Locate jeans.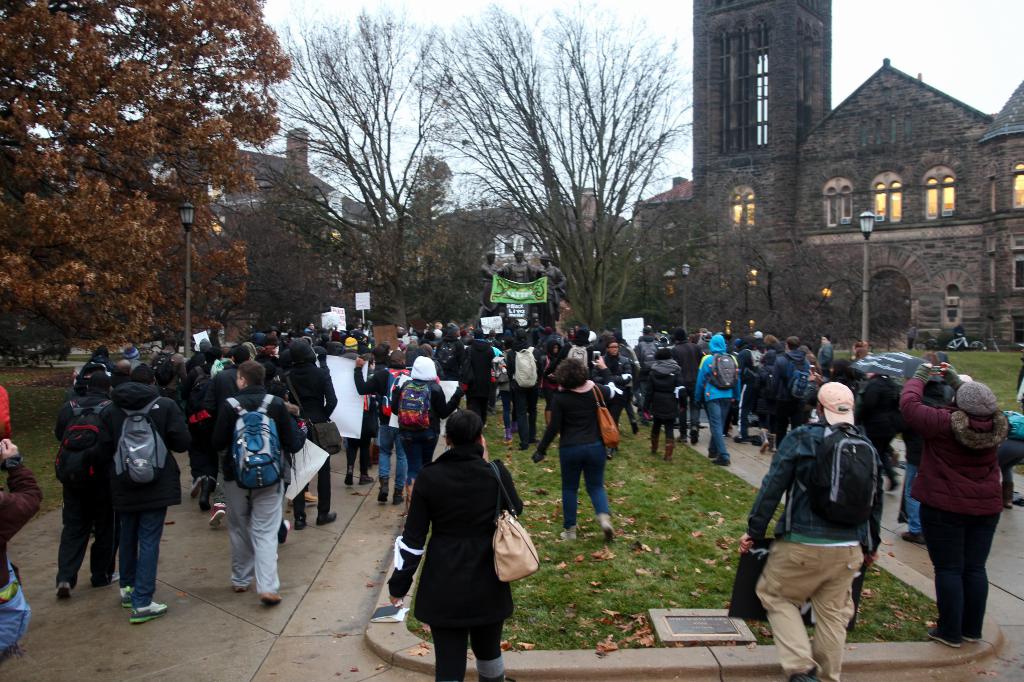
Bounding box: 703, 399, 739, 461.
